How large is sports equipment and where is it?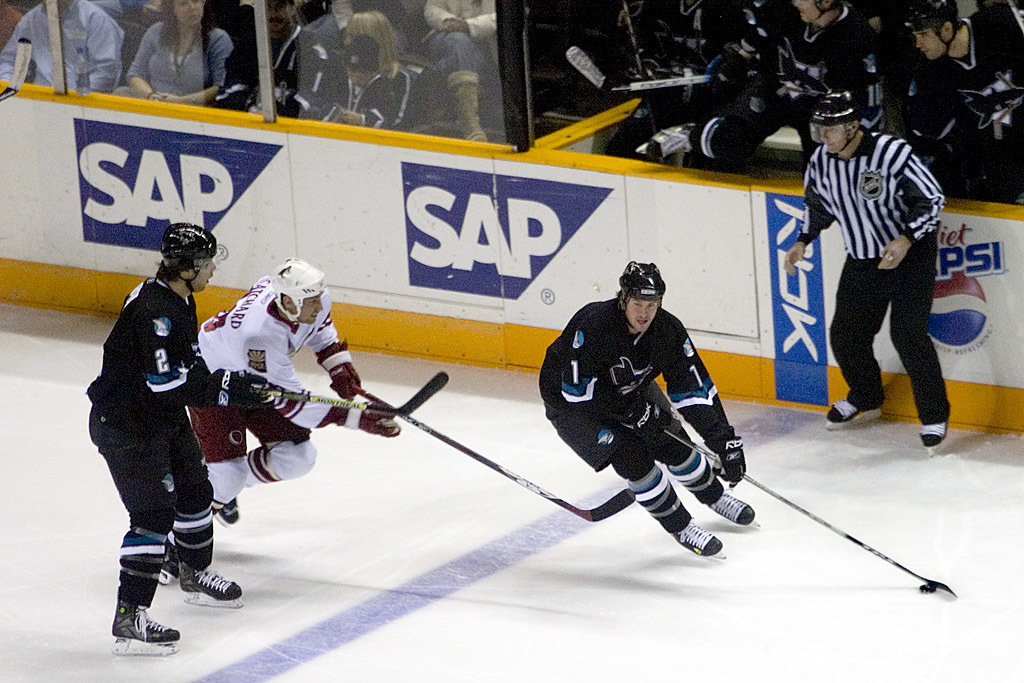
Bounding box: (left=270, top=251, right=328, bottom=328).
